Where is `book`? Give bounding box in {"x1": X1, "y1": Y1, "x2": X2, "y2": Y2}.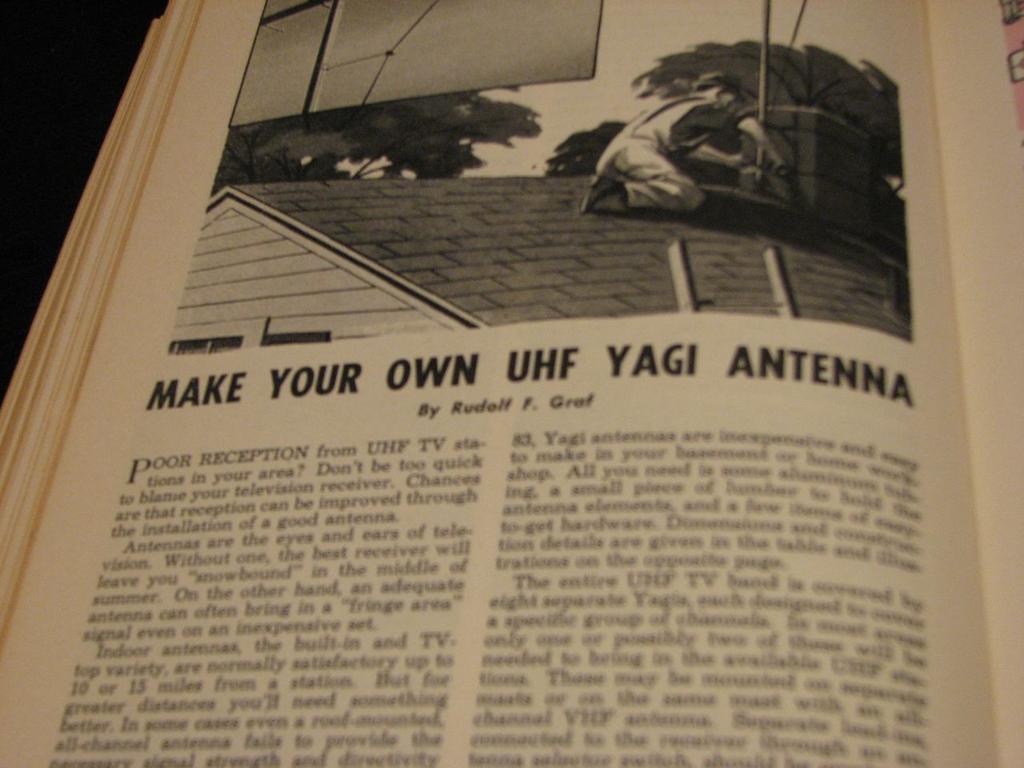
{"x1": 43, "y1": 29, "x2": 1023, "y2": 728}.
